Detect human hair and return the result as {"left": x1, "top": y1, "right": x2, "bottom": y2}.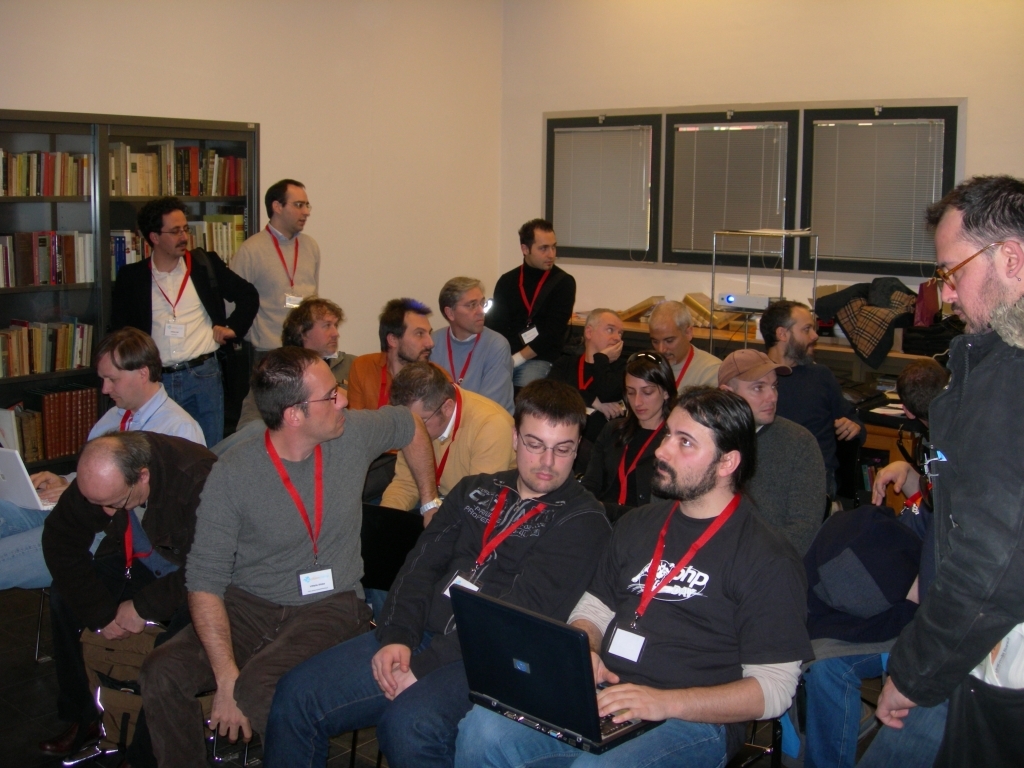
{"left": 924, "top": 171, "right": 1023, "bottom": 251}.
